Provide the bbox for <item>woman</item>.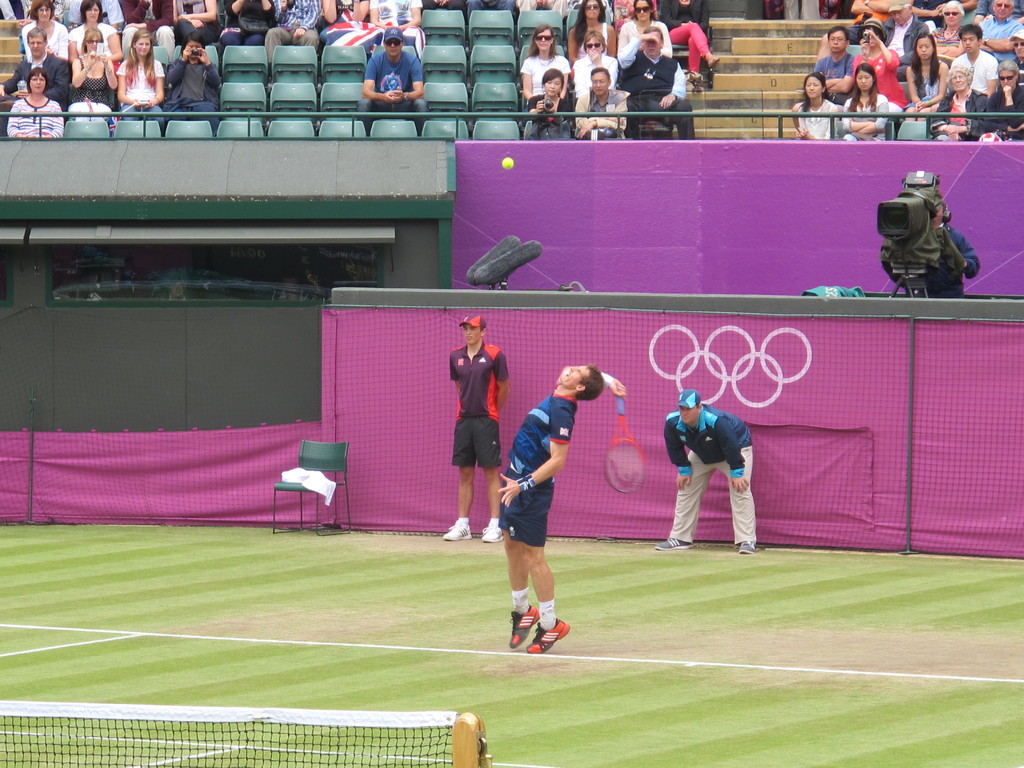
(left=853, top=20, right=906, bottom=111).
